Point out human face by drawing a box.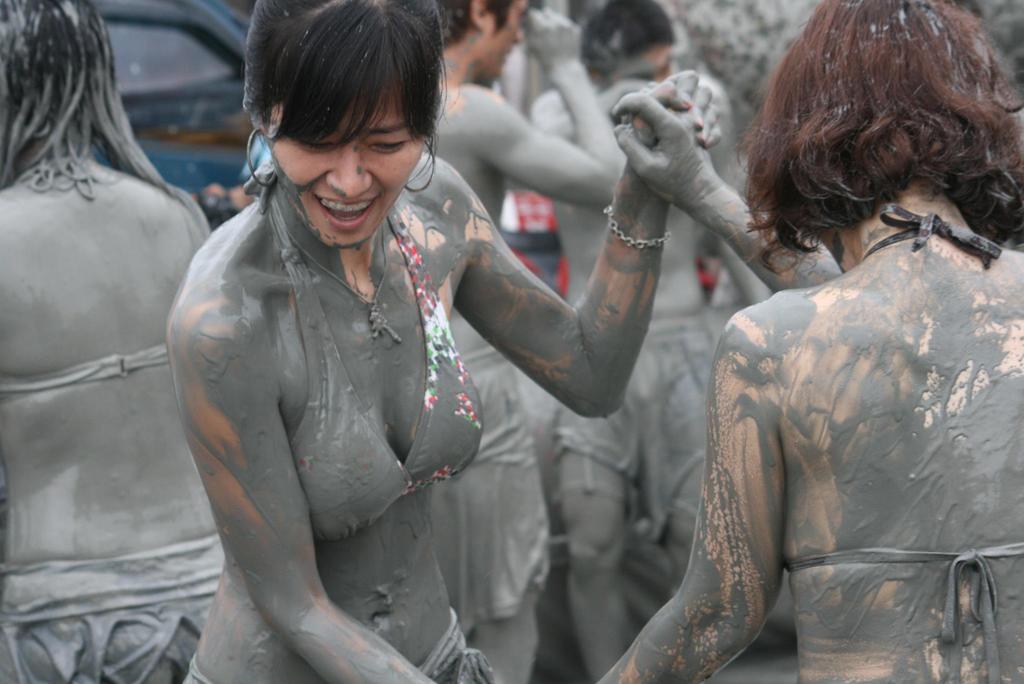
detection(607, 42, 677, 84).
